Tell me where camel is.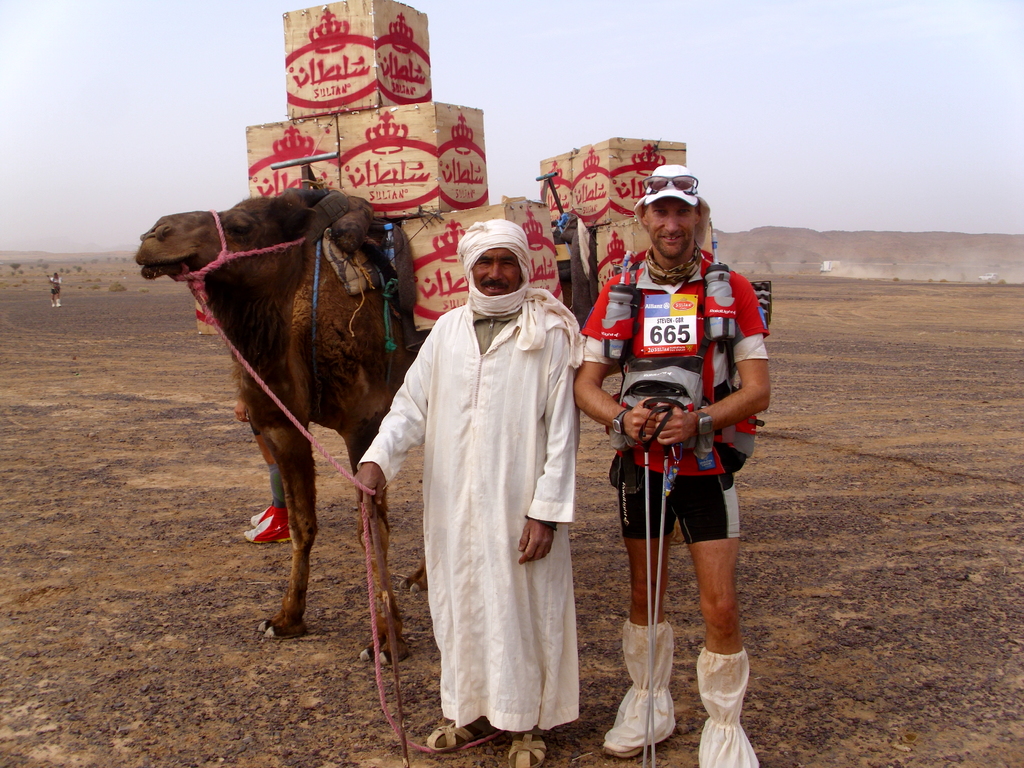
camel is at locate(131, 186, 602, 666).
